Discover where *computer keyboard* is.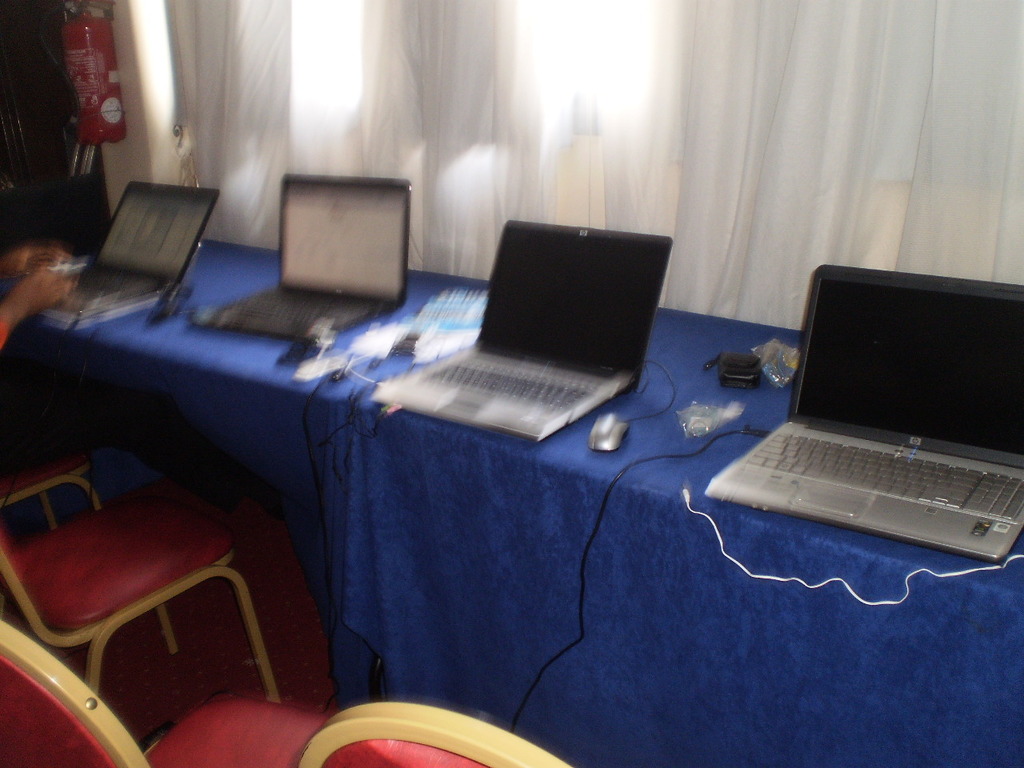
Discovered at Rect(57, 263, 155, 305).
